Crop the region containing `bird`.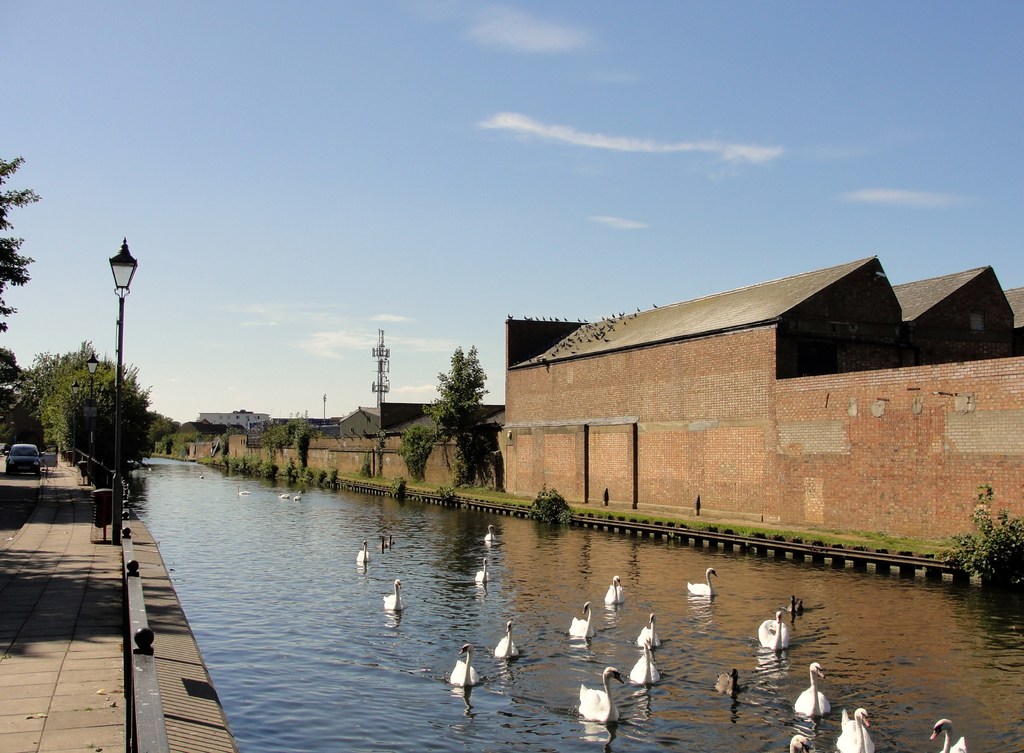
Crop region: {"x1": 494, "y1": 618, "x2": 524, "y2": 662}.
